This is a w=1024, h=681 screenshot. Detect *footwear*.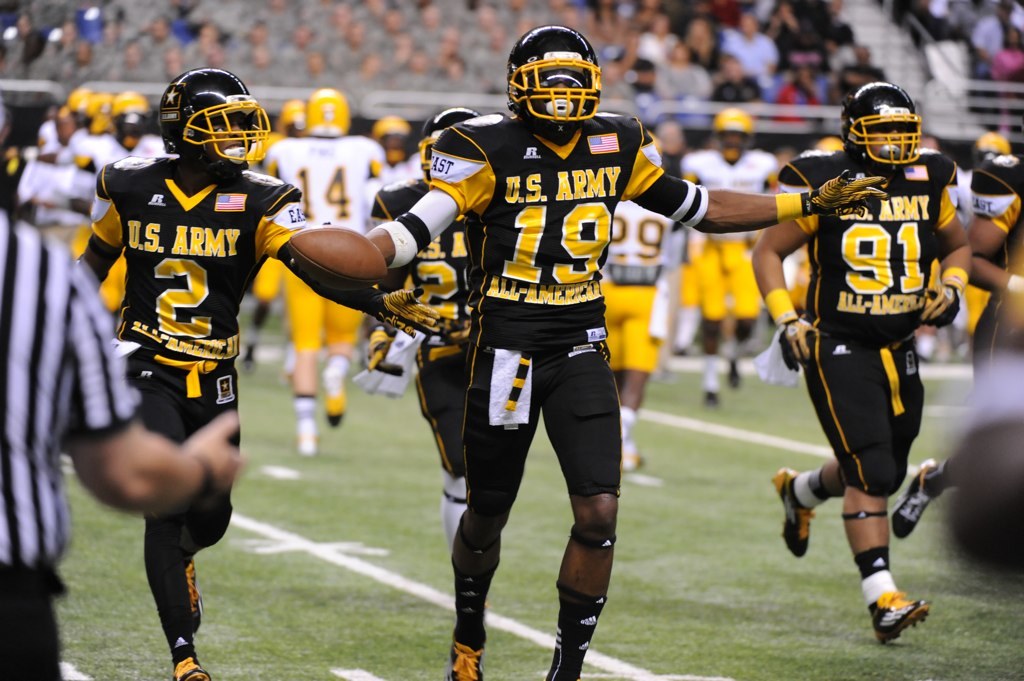
x1=185 y1=555 x2=202 y2=638.
